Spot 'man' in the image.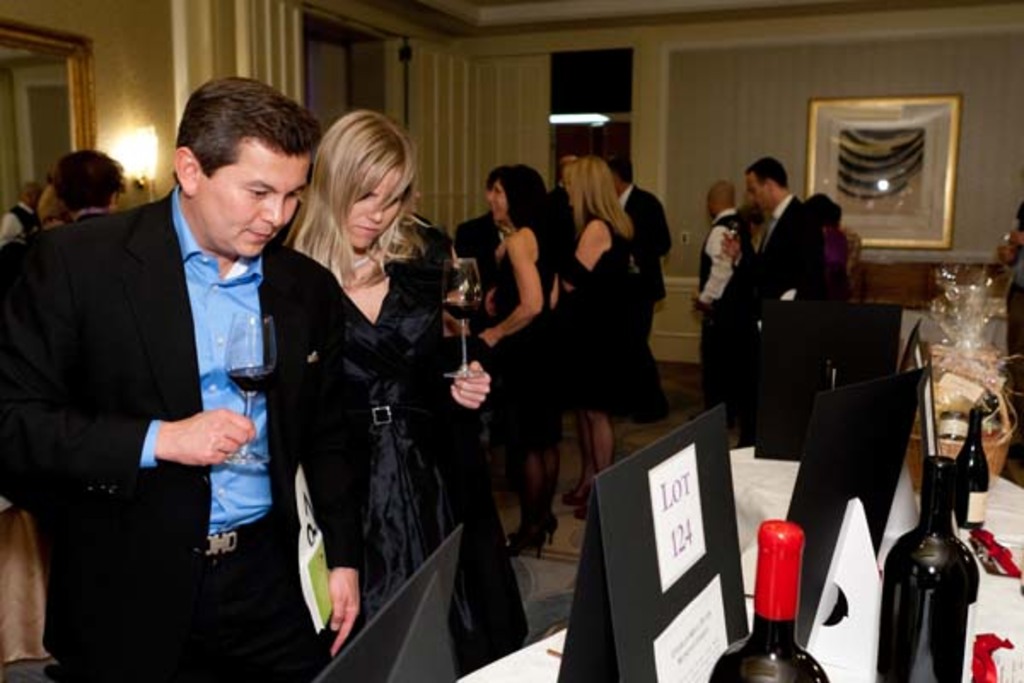
'man' found at bbox=(0, 72, 364, 681).
